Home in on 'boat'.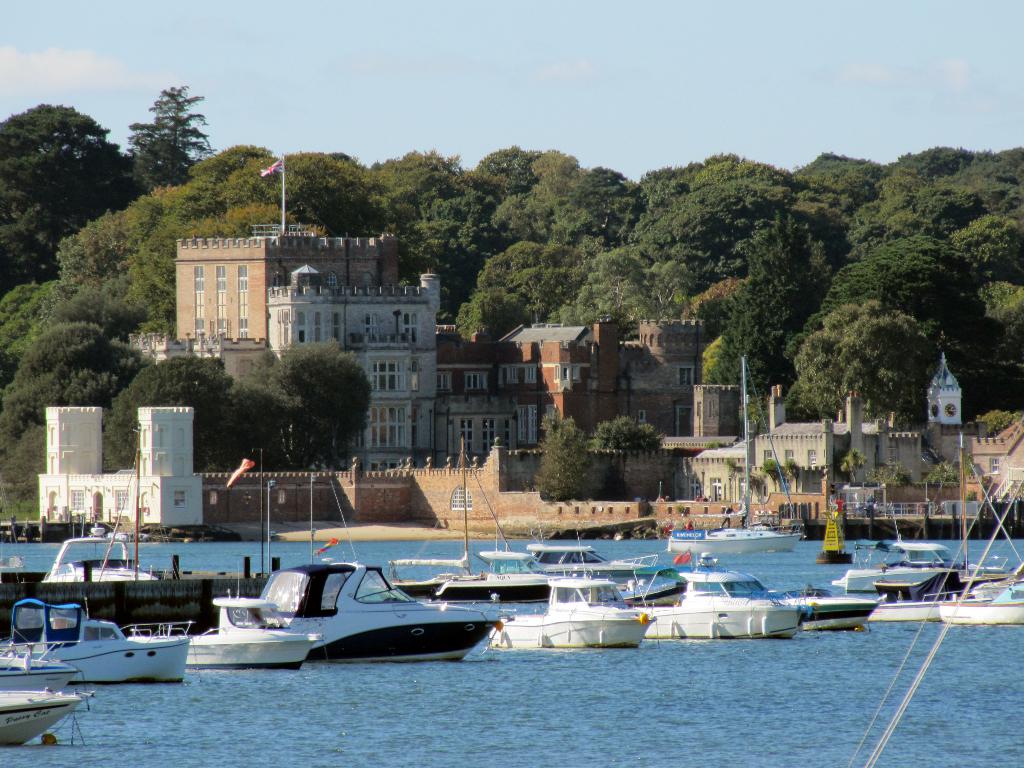
Homed in at bbox=(488, 531, 655, 651).
